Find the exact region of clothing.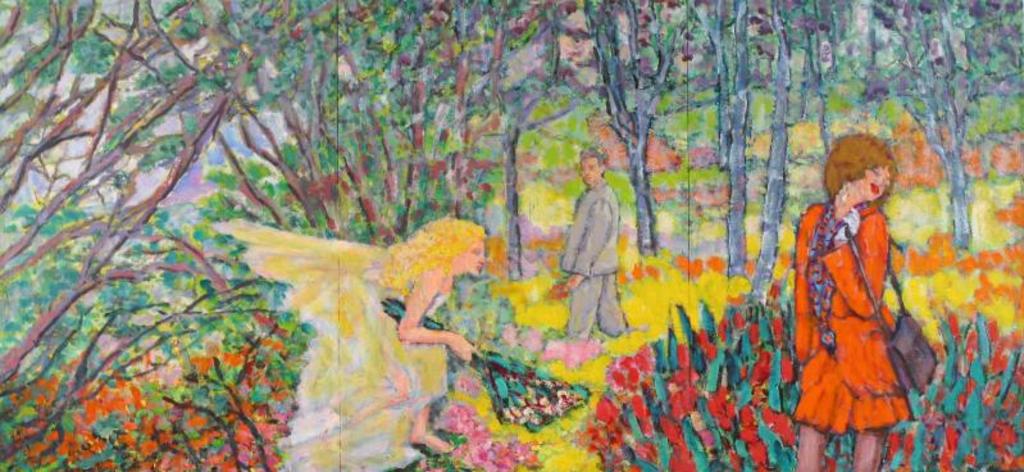
Exact region: left=215, top=218, right=451, bottom=471.
